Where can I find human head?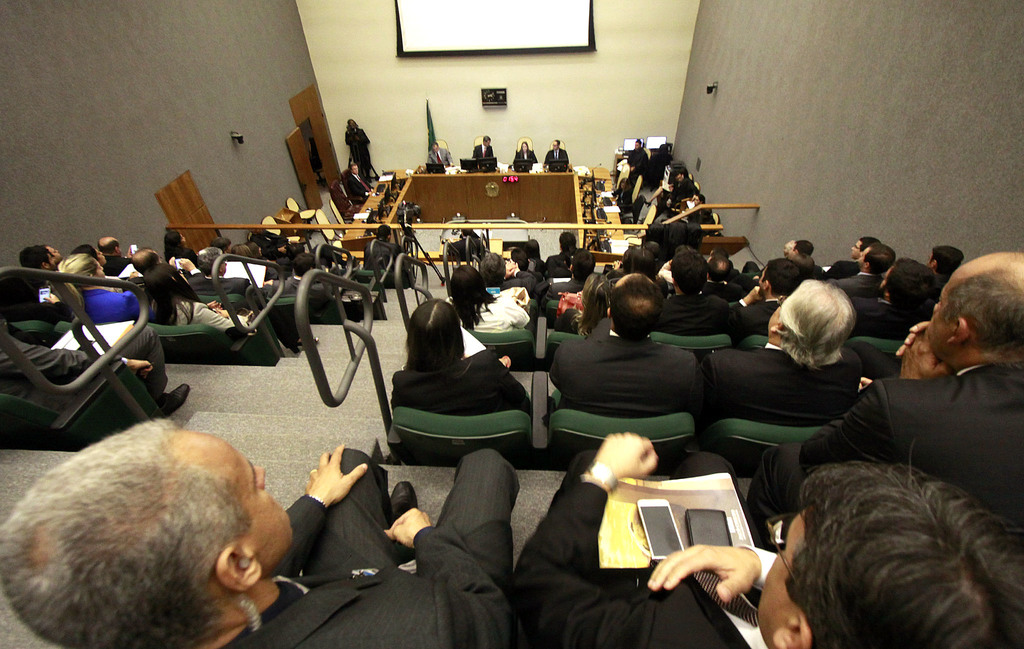
You can find it at bbox=[244, 241, 261, 256].
